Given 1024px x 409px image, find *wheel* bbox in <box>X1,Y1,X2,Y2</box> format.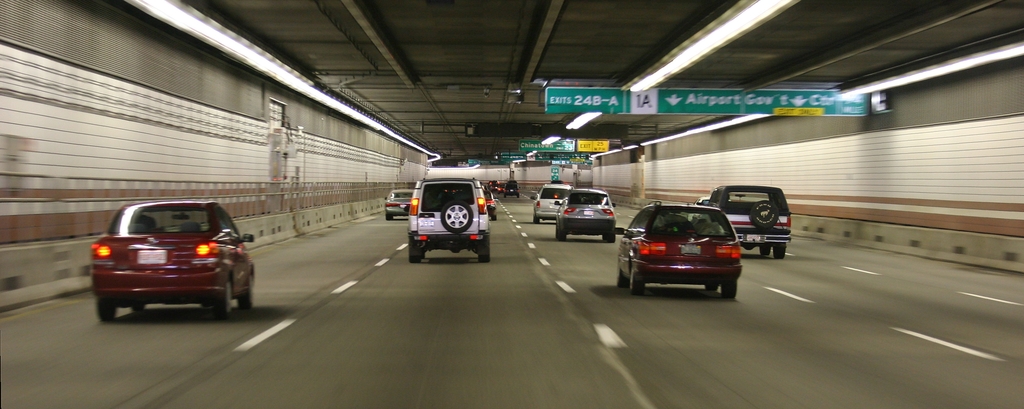
<box>385,216,390,221</box>.
